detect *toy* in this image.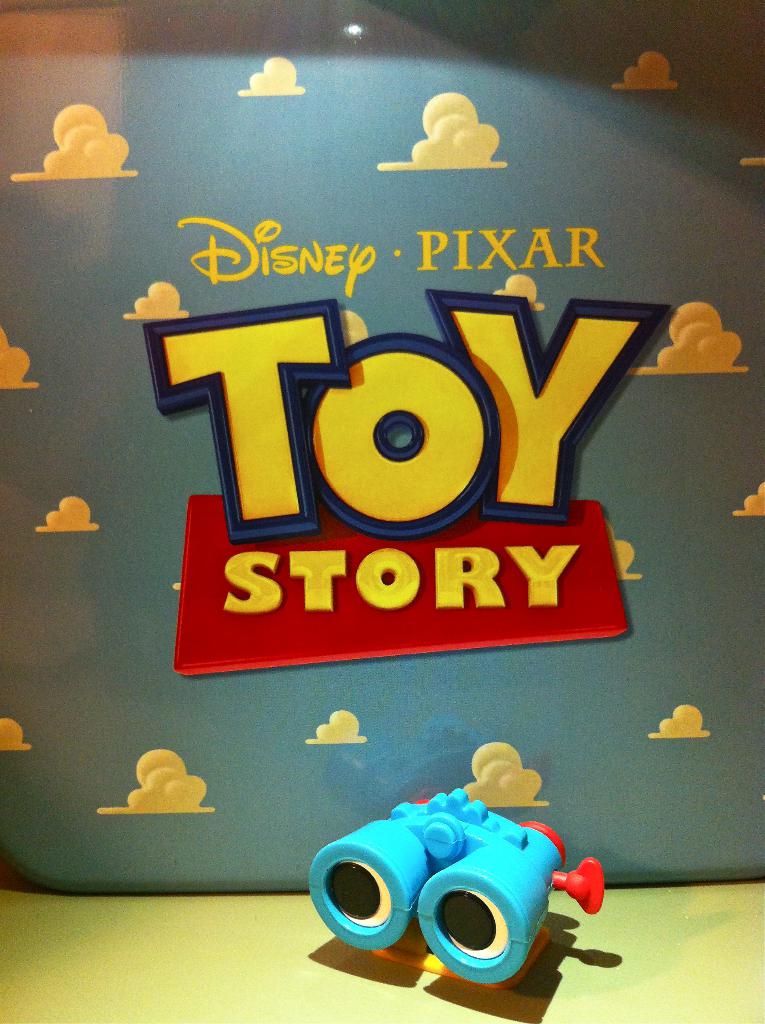
Detection: [x1=366, y1=92, x2=511, y2=187].
